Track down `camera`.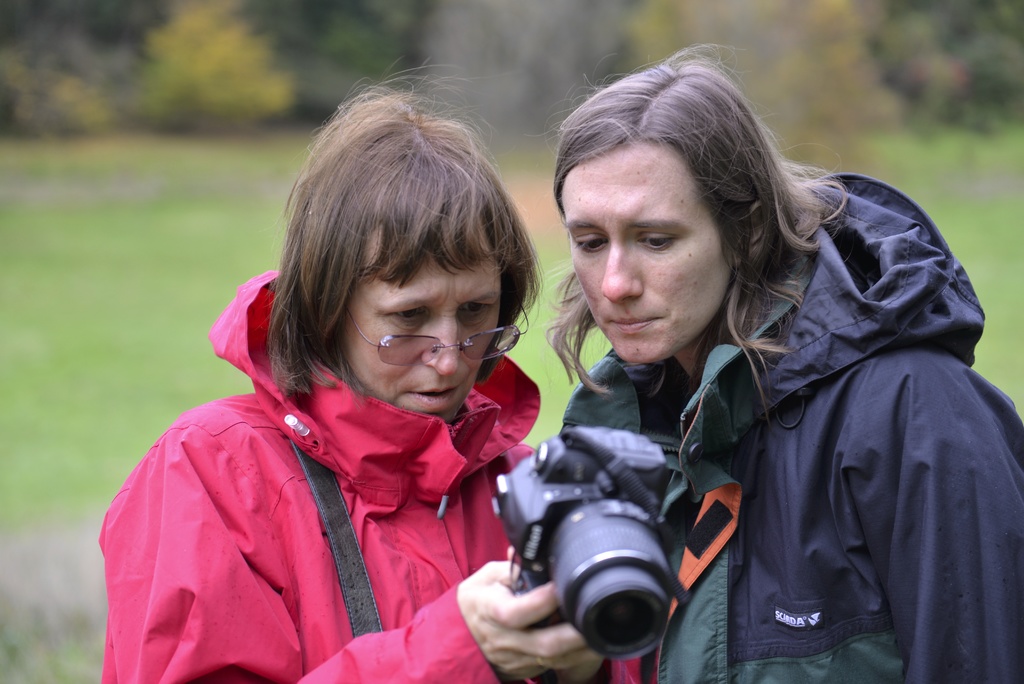
Tracked to BBox(468, 451, 716, 651).
